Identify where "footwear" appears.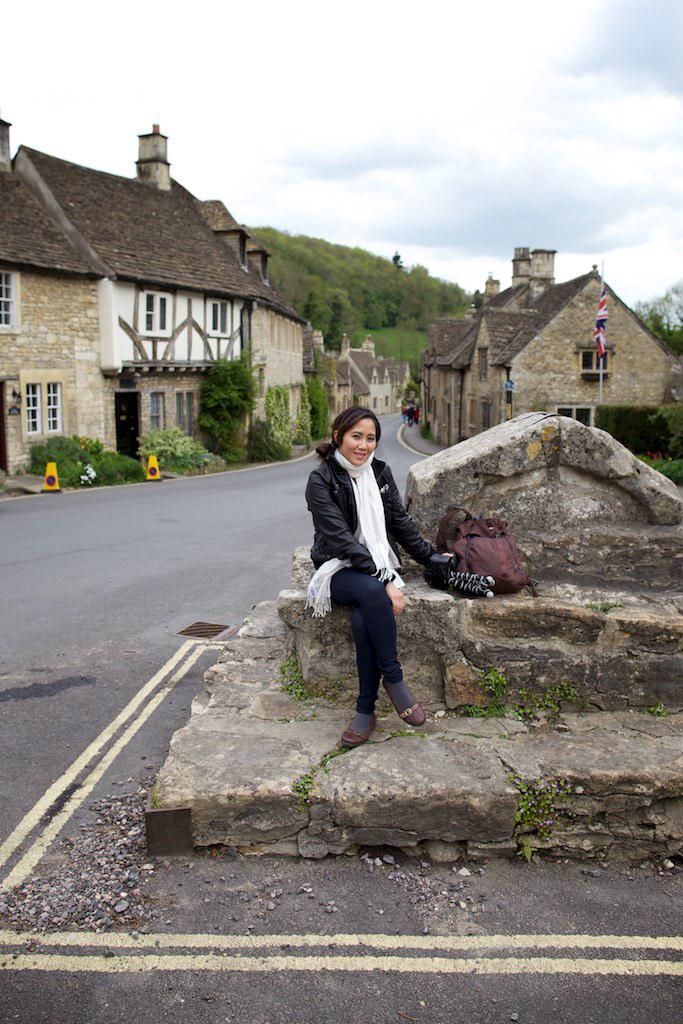
Appears at box=[339, 715, 380, 745].
